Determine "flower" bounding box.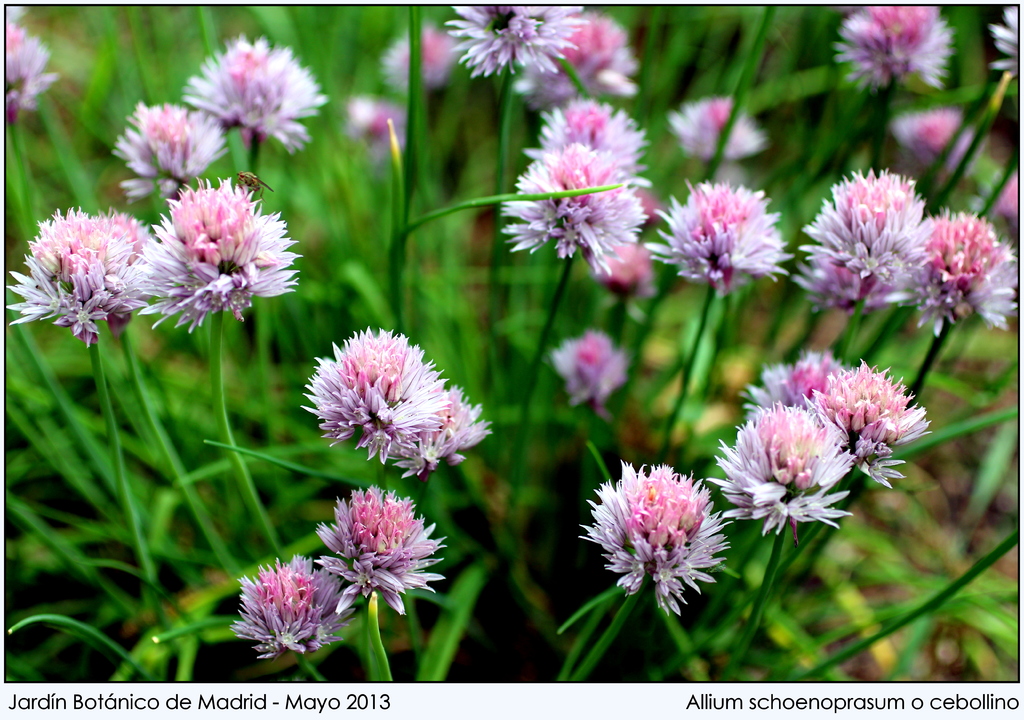
Determined: detection(305, 329, 448, 466).
